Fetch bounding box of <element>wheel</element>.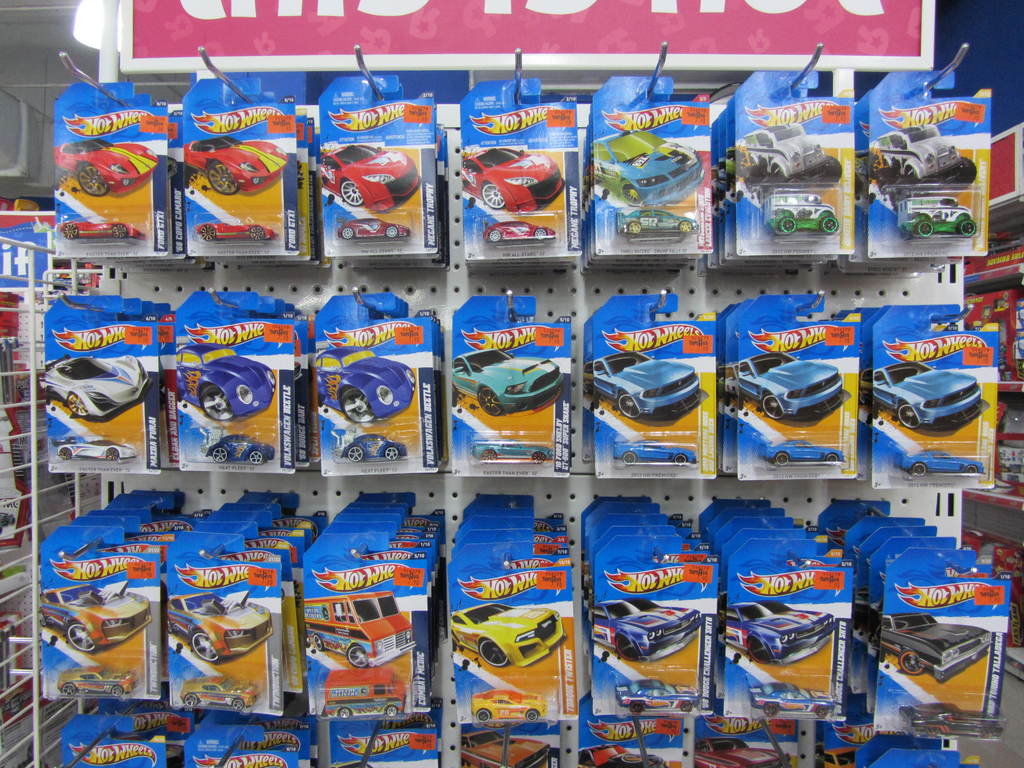
Bbox: locate(621, 452, 634, 463).
